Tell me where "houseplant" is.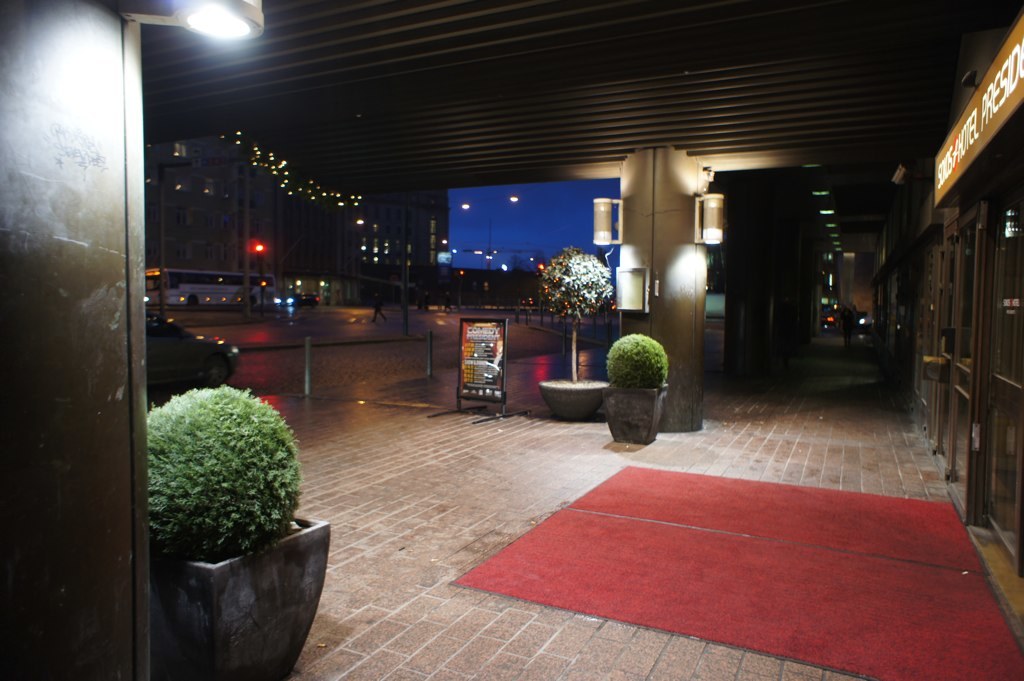
"houseplant" is at (139,377,337,680).
